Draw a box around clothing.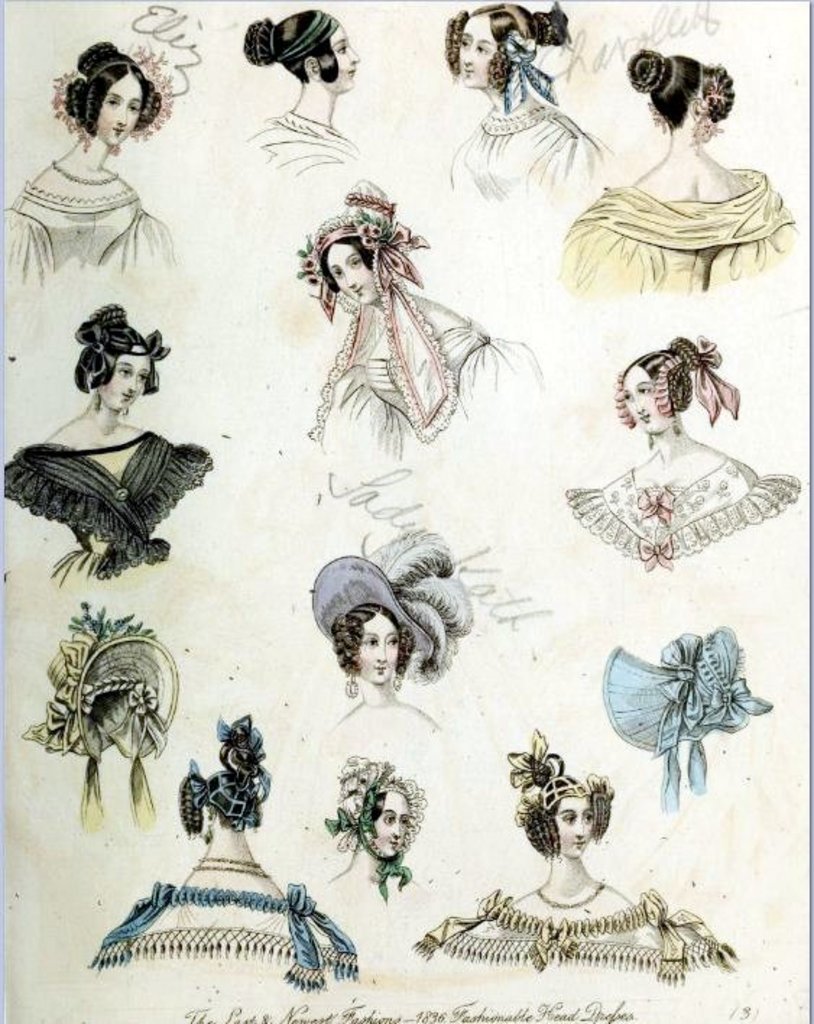
Rect(412, 882, 746, 992).
